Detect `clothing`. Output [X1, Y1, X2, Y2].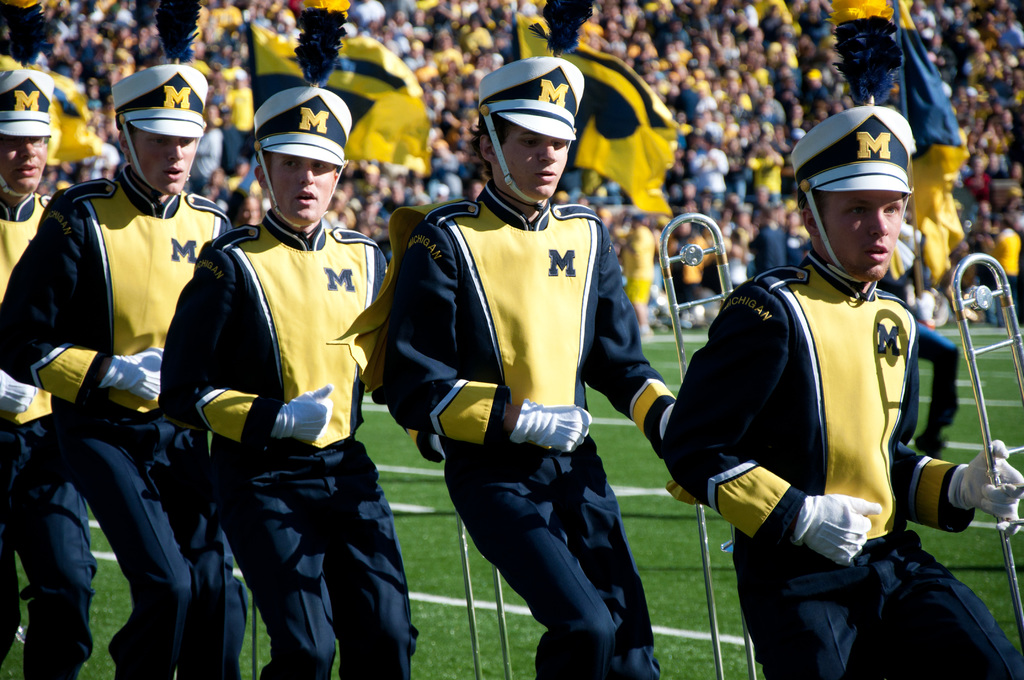
[908, 14, 938, 28].
